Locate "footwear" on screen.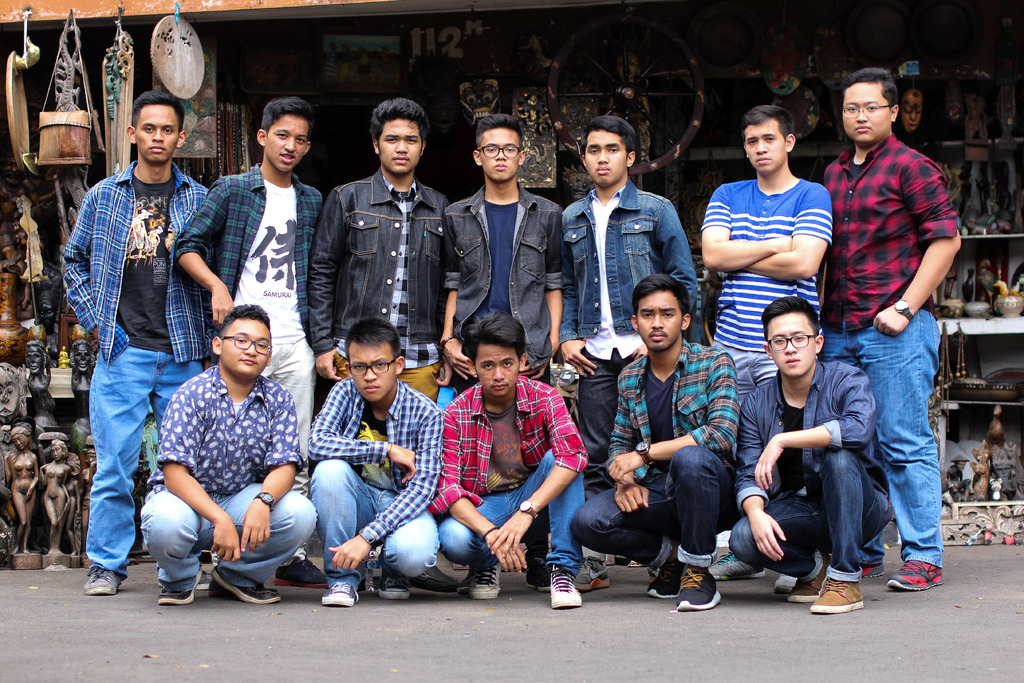
On screen at {"x1": 886, "y1": 554, "x2": 943, "y2": 595}.
